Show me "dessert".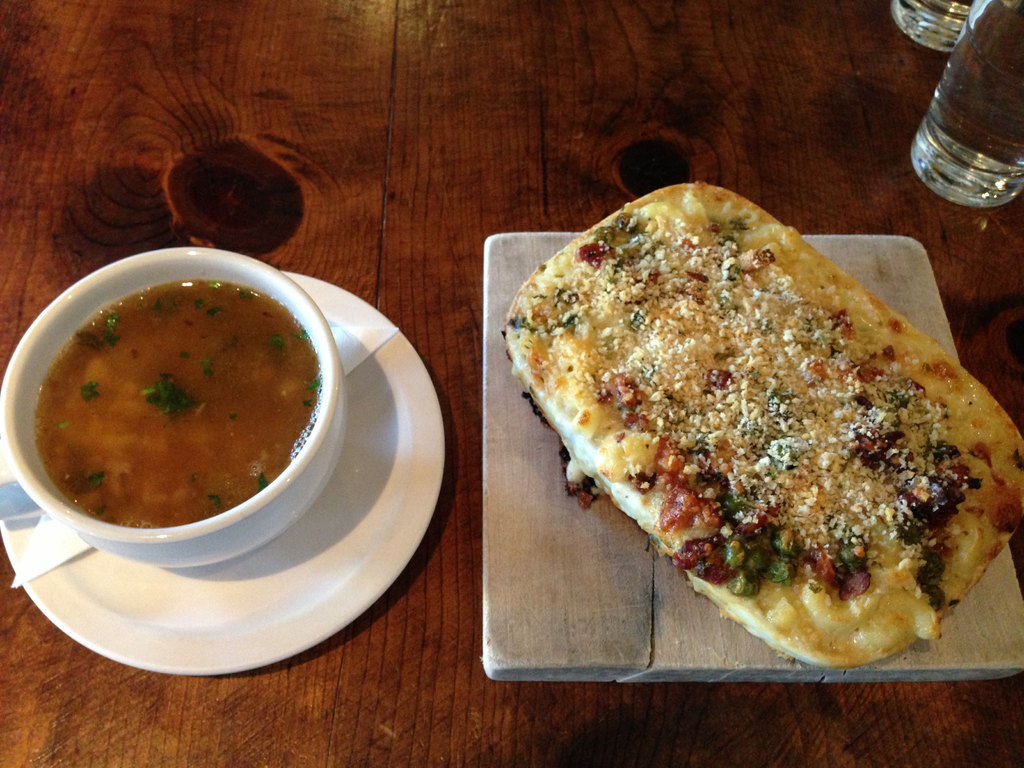
"dessert" is here: 500/178/1023/667.
